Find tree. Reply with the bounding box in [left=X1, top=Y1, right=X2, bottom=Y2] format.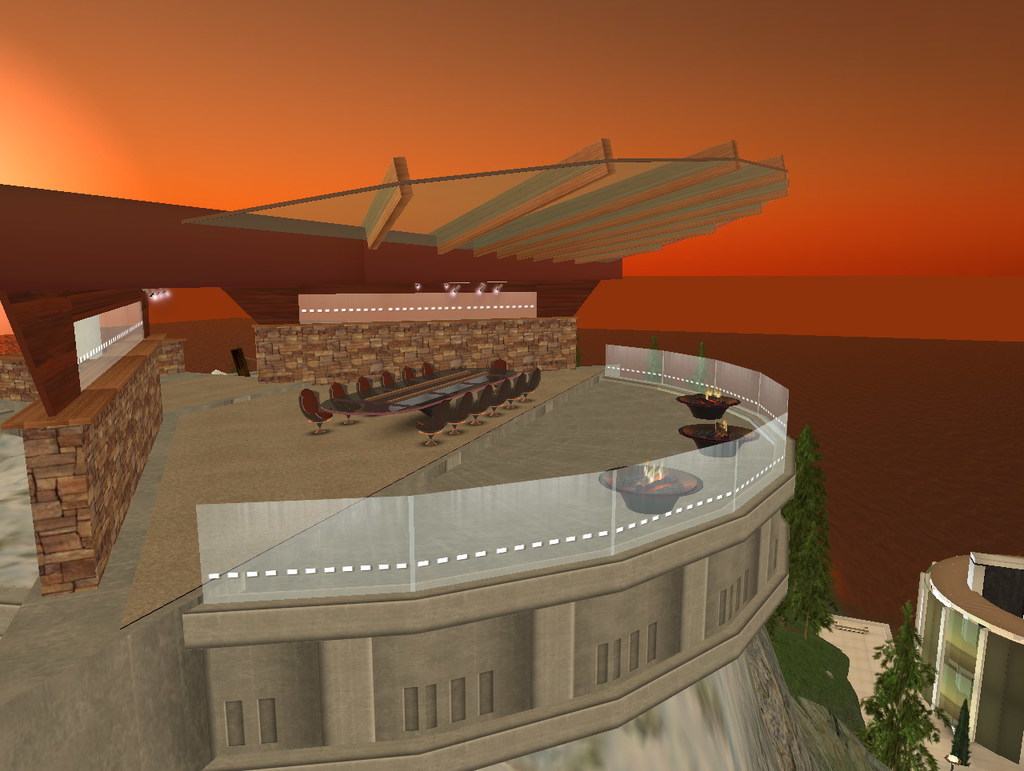
[left=865, top=601, right=941, bottom=770].
